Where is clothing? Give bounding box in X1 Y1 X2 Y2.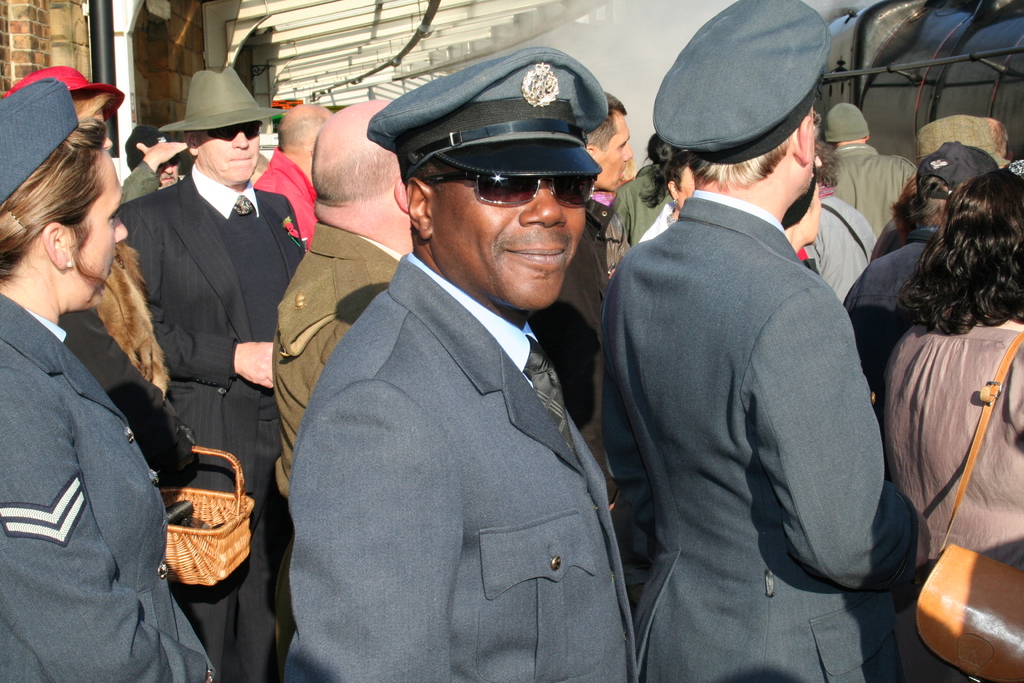
3 293 205 682.
